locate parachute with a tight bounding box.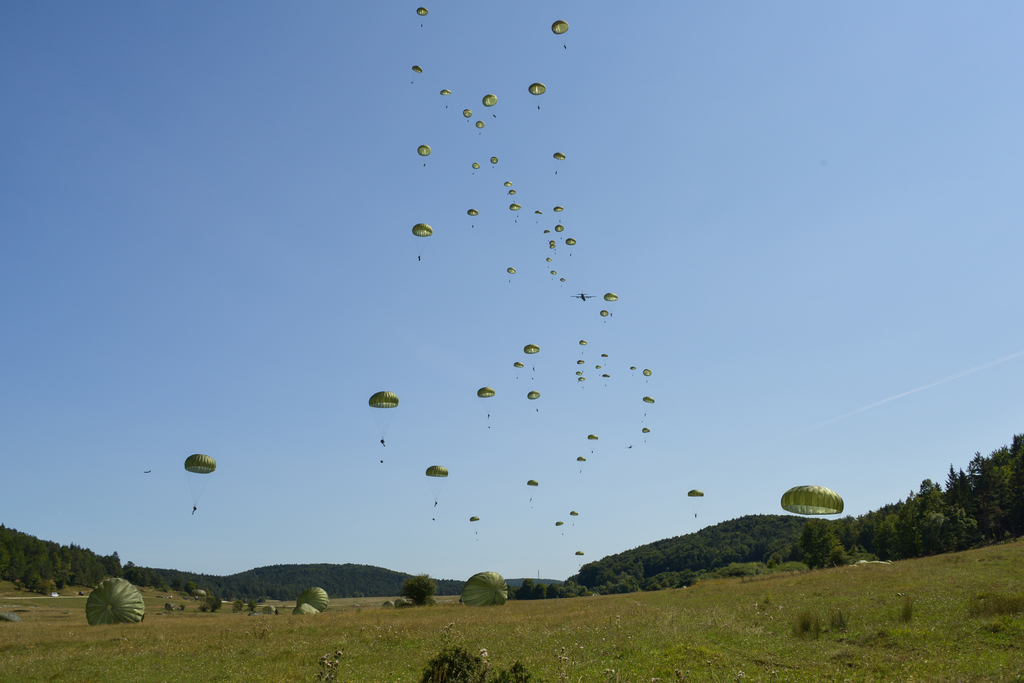
555,522,564,533.
